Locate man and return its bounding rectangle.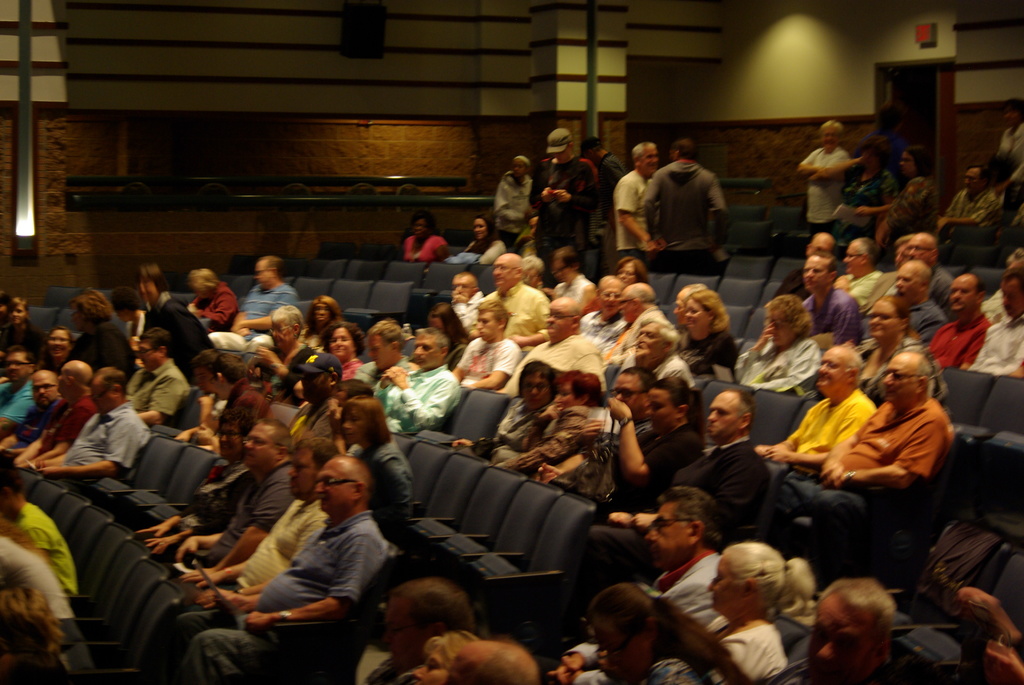
crop(640, 138, 728, 274).
